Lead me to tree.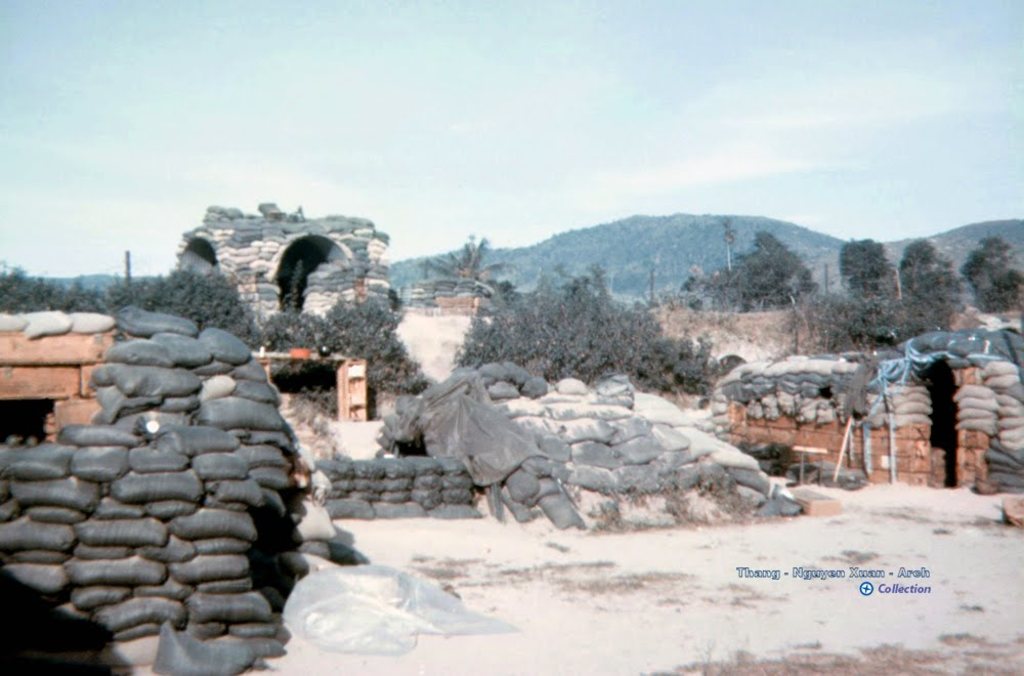
Lead to <region>532, 257, 624, 379</region>.
